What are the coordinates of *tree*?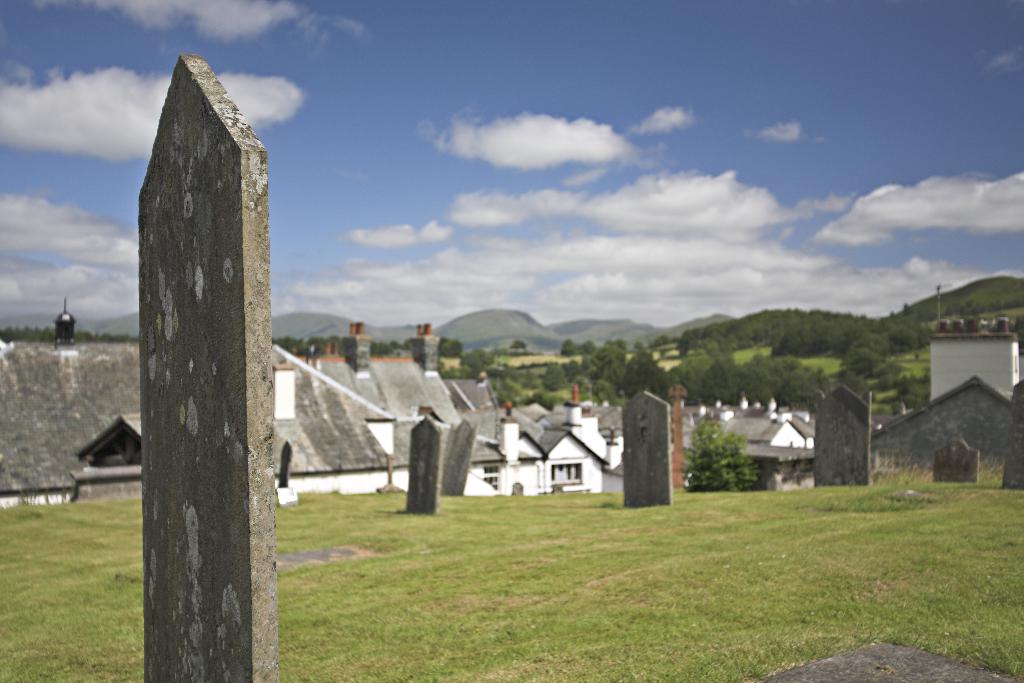
691, 416, 754, 495.
